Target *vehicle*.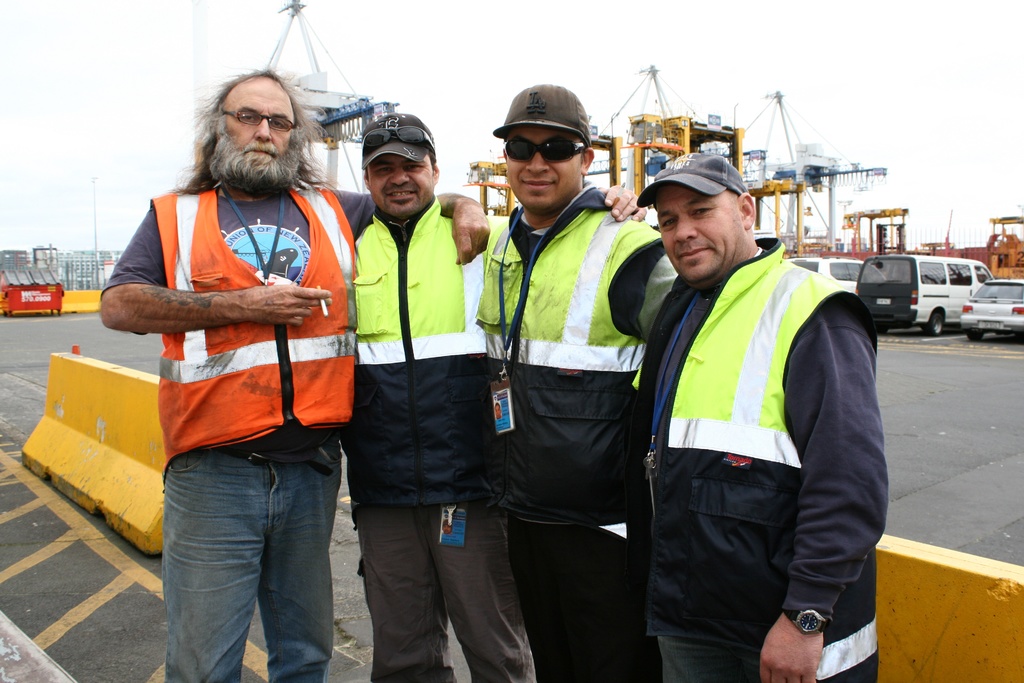
Target region: [787, 257, 886, 295].
